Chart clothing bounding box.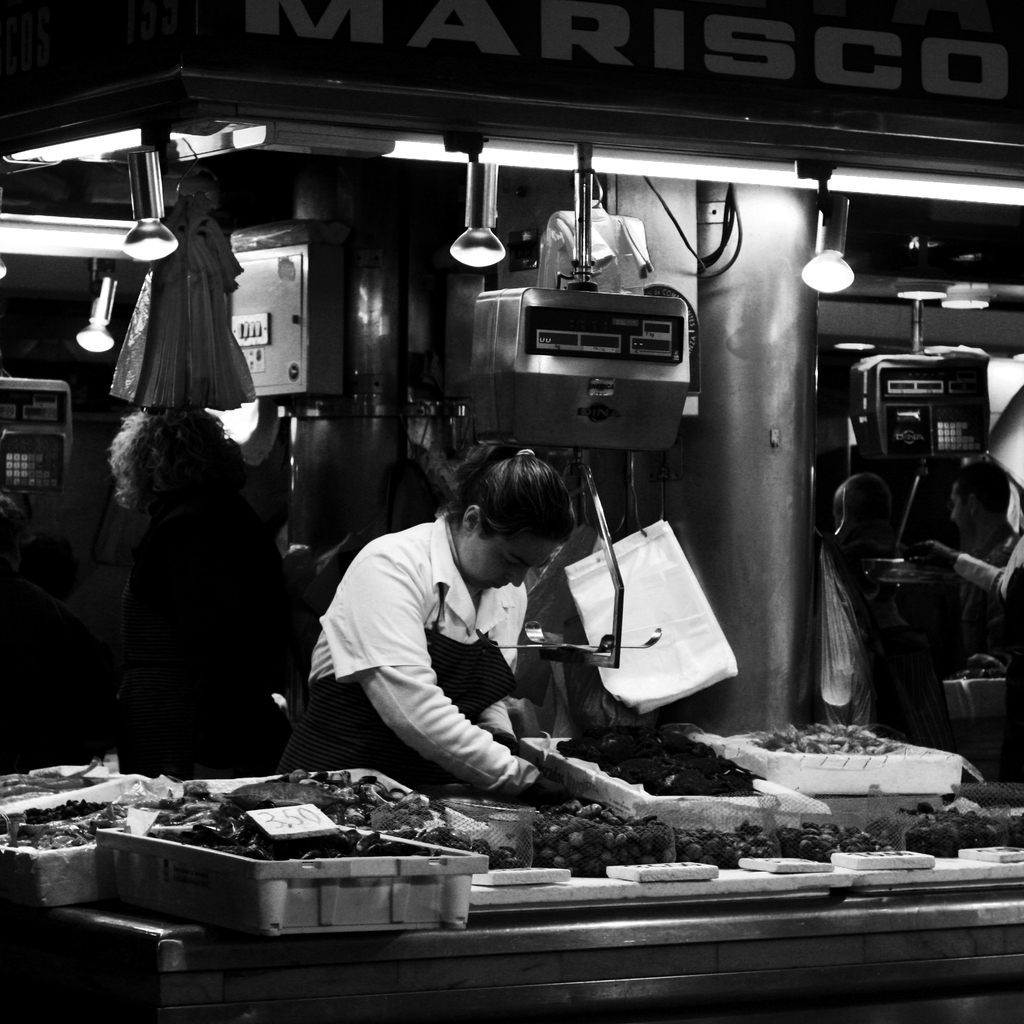
Charted: box(956, 528, 1023, 776).
